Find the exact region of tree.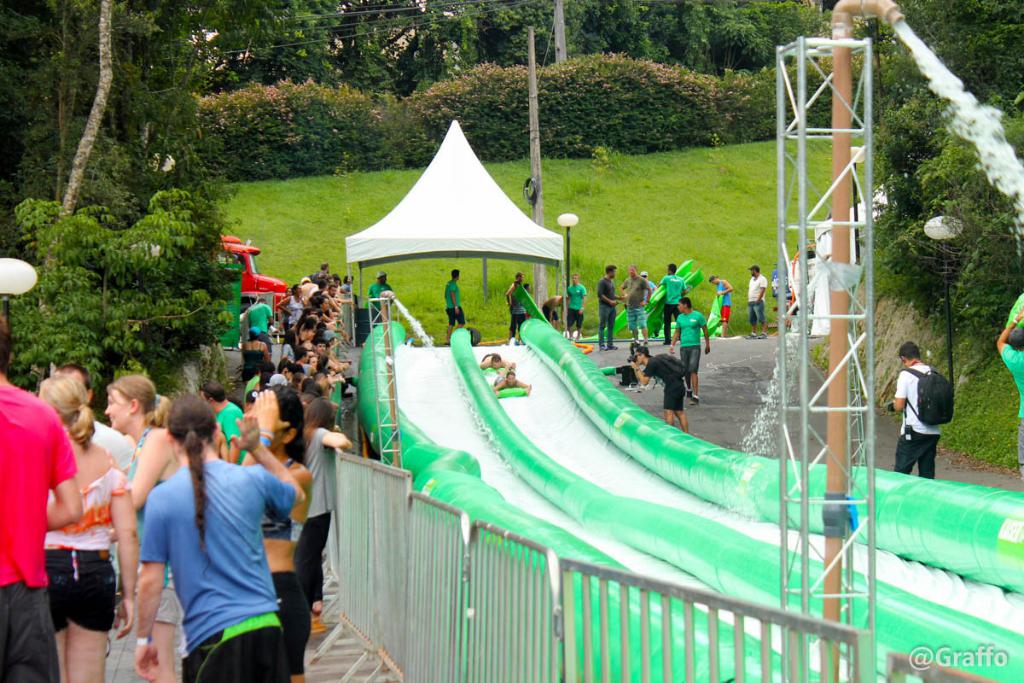
Exact region: x1=0, y1=6, x2=208, y2=421.
